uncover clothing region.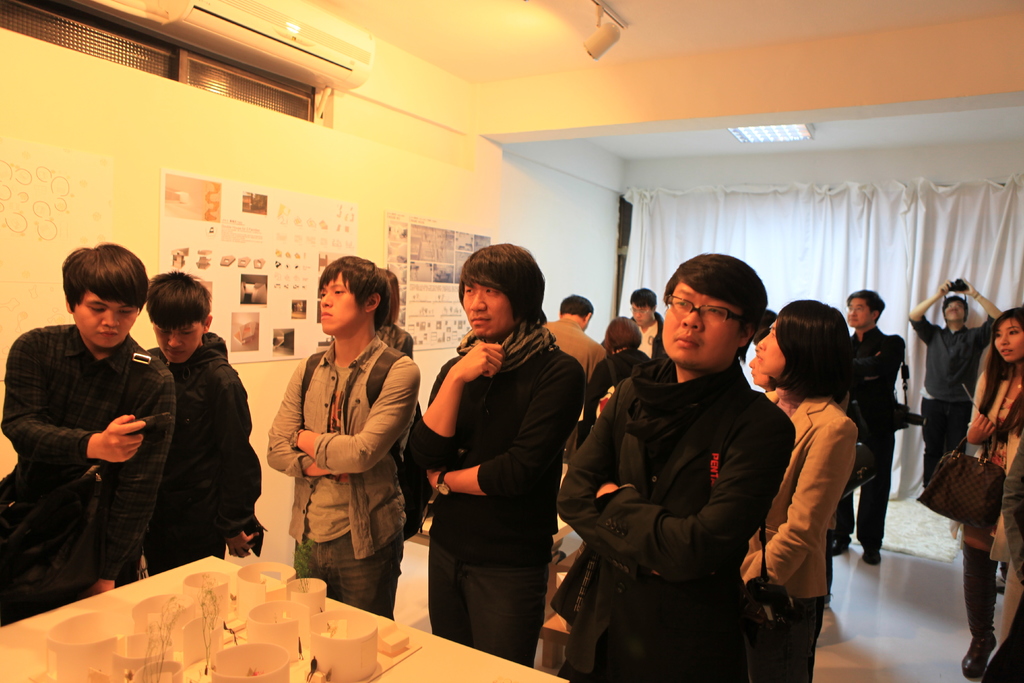
Uncovered: [x1=769, y1=382, x2=851, y2=682].
